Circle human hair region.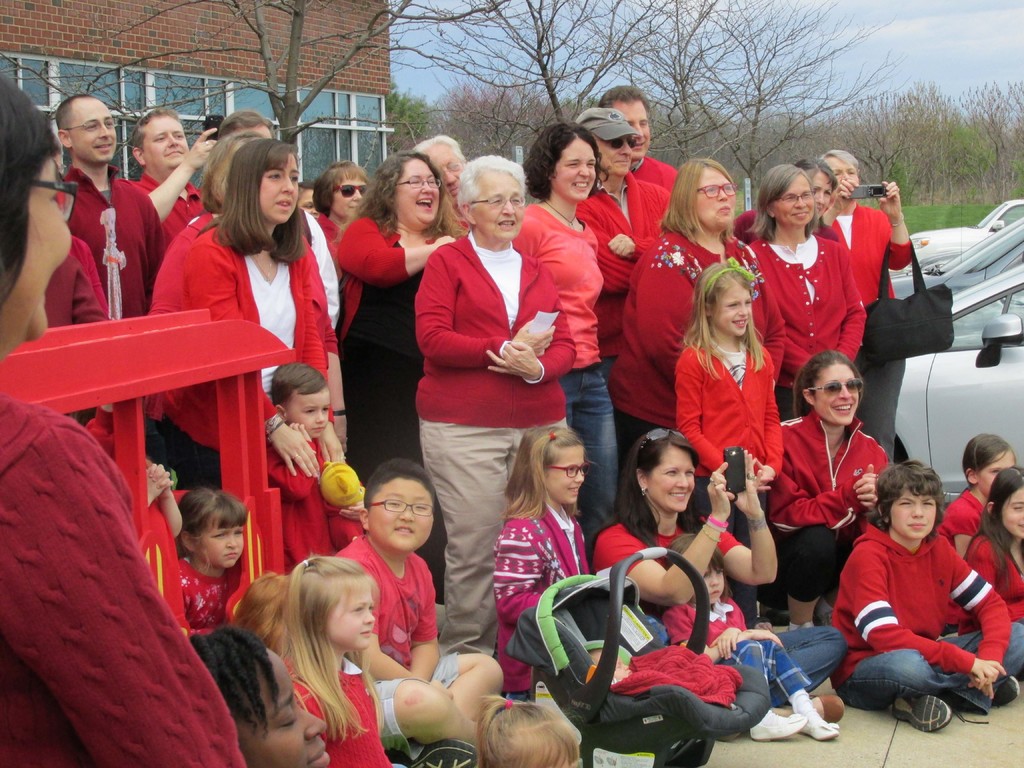
Region: x1=315 y1=159 x2=371 y2=214.
